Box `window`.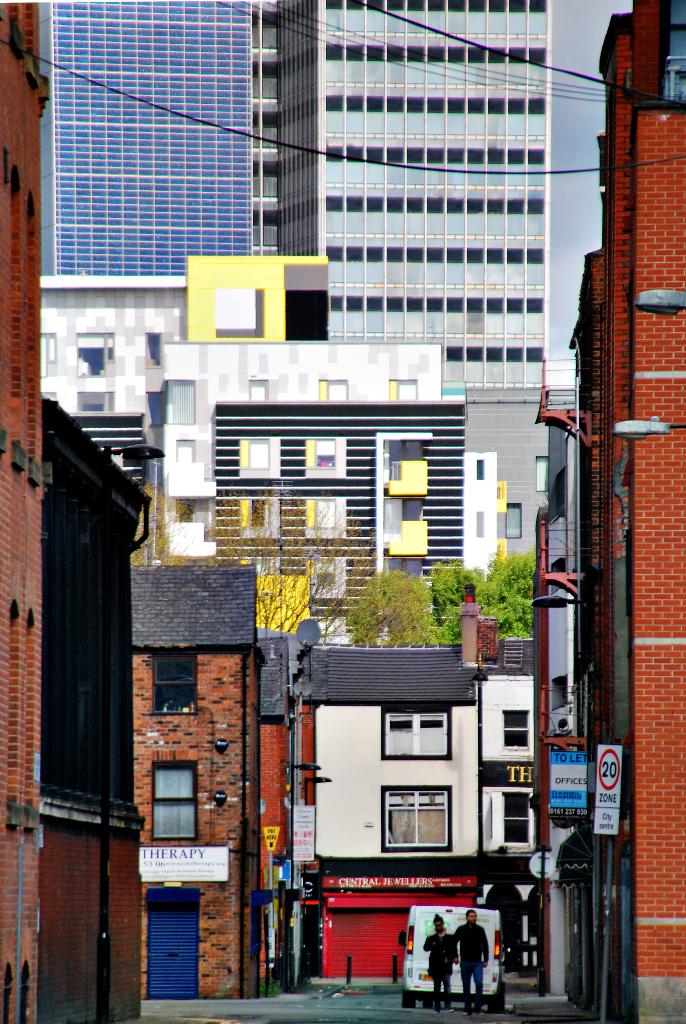
BBox(386, 706, 447, 772).
